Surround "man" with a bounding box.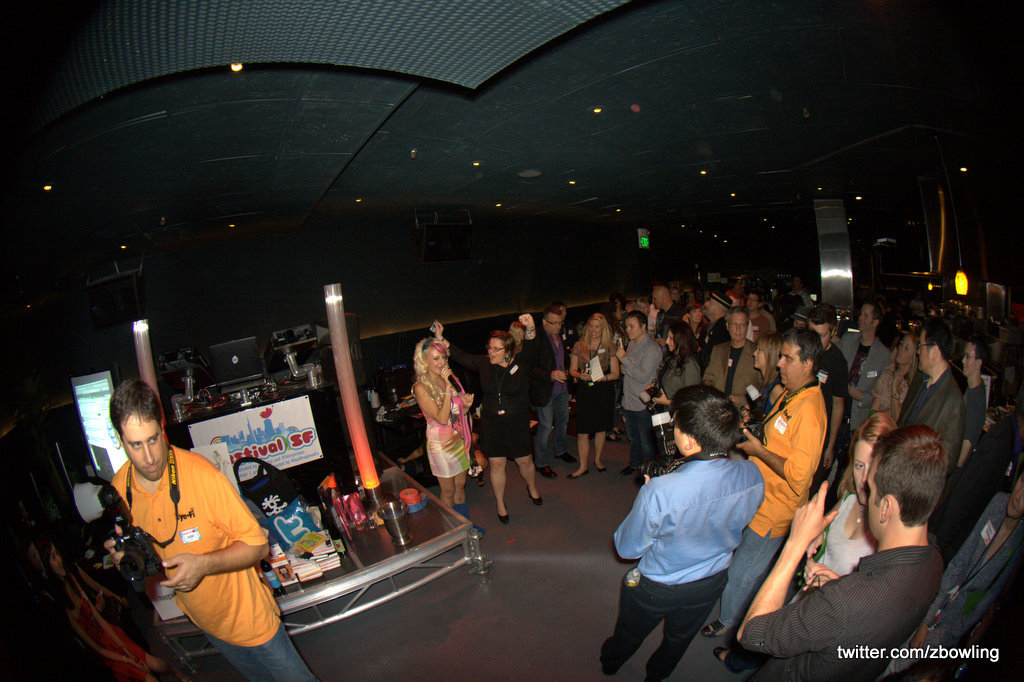
[left=859, top=466, right=1023, bottom=681].
